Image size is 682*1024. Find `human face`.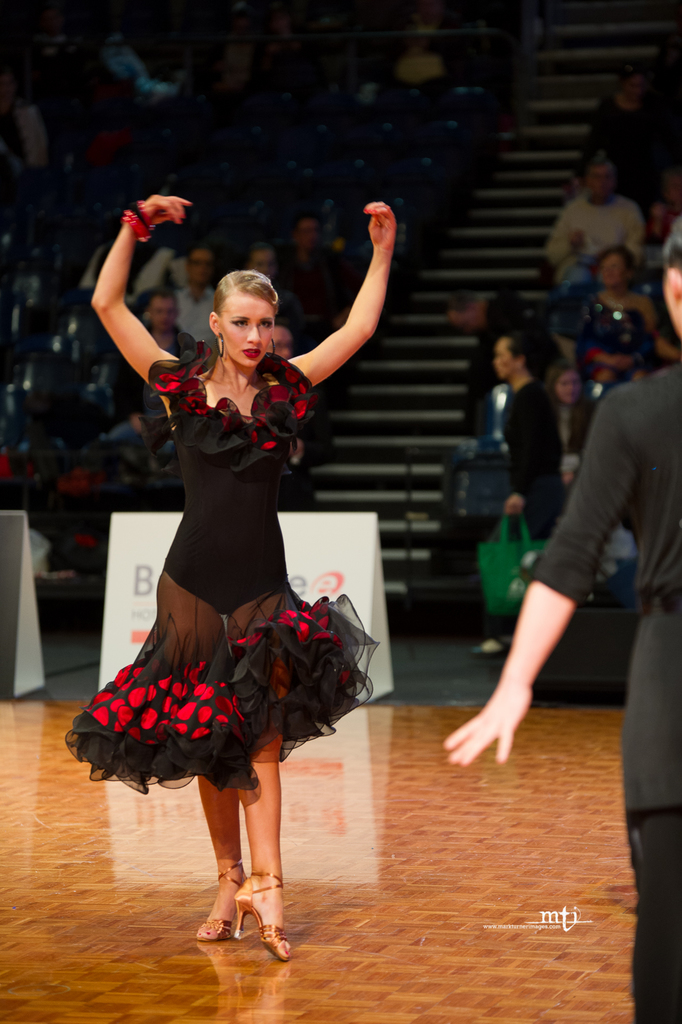
{"x1": 490, "y1": 341, "x2": 514, "y2": 380}.
